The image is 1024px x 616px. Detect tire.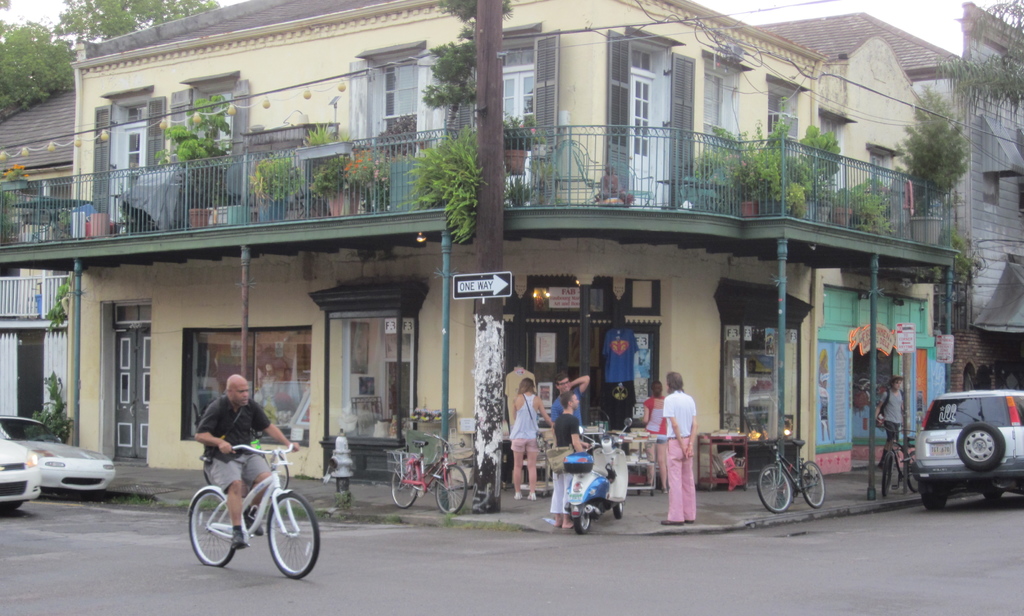
Detection: region(884, 451, 895, 495).
